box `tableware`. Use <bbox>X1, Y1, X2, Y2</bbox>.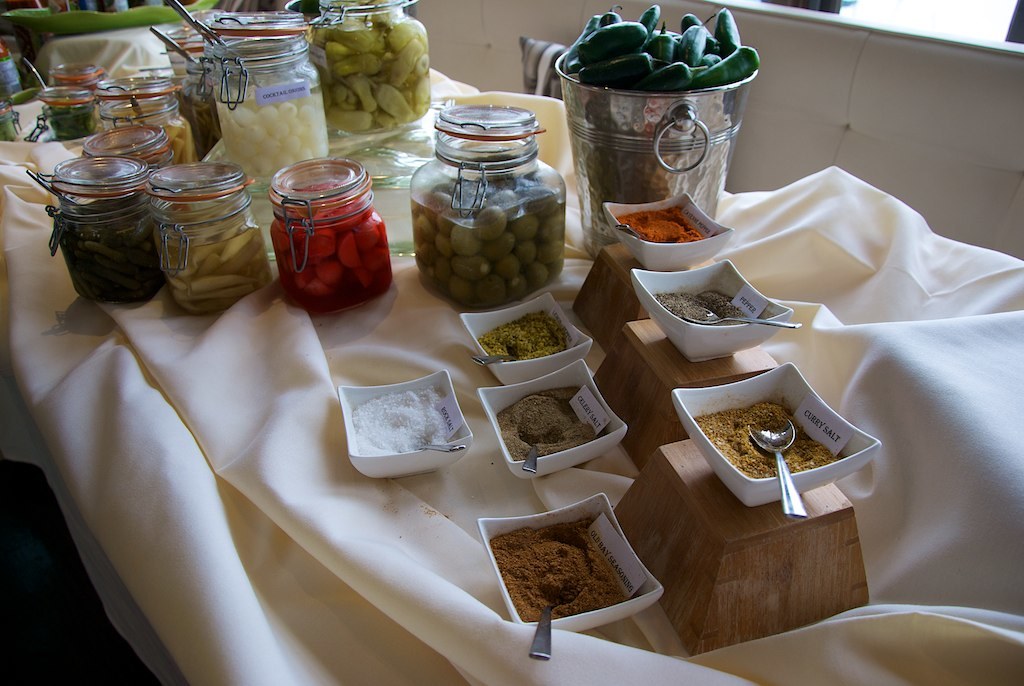
<bbox>206, 6, 324, 184</bbox>.
